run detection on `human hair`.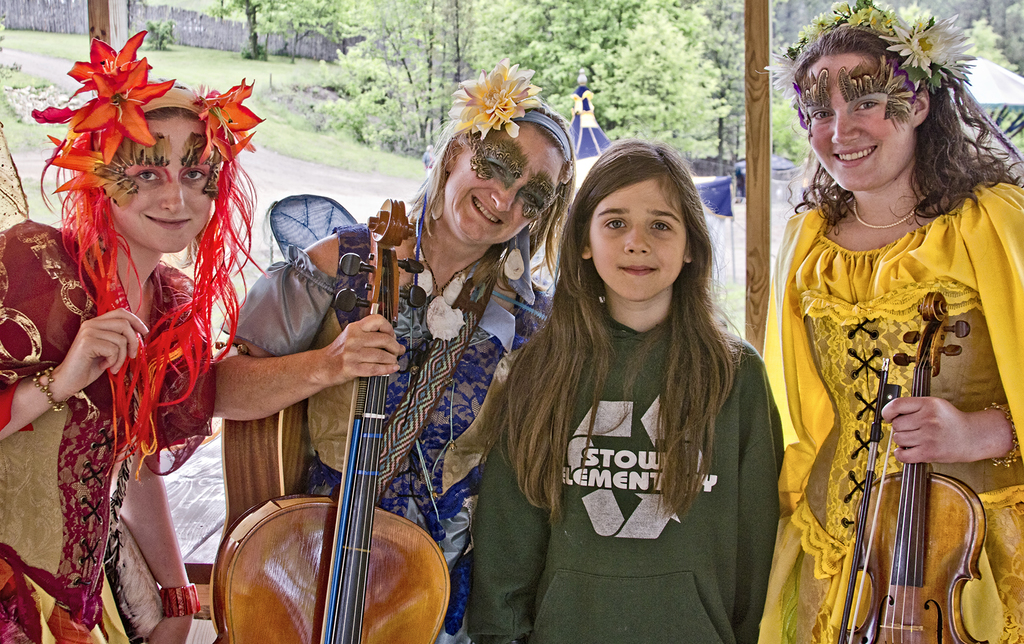
Result: region(477, 135, 742, 521).
